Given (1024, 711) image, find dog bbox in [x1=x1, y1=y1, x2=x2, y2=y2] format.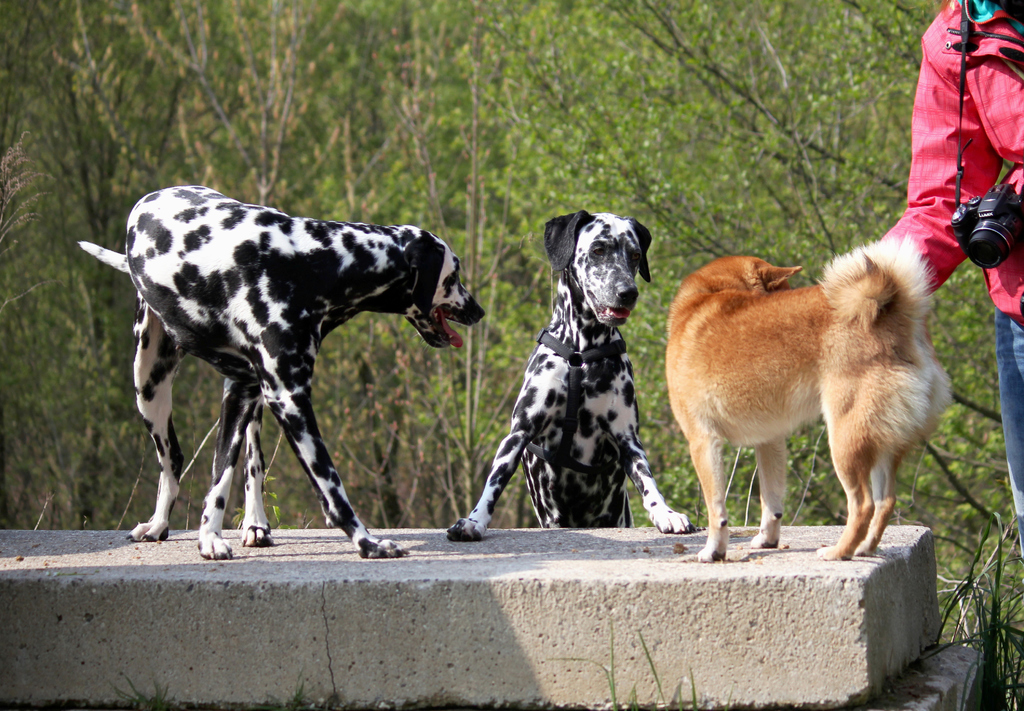
[x1=444, y1=211, x2=696, y2=545].
